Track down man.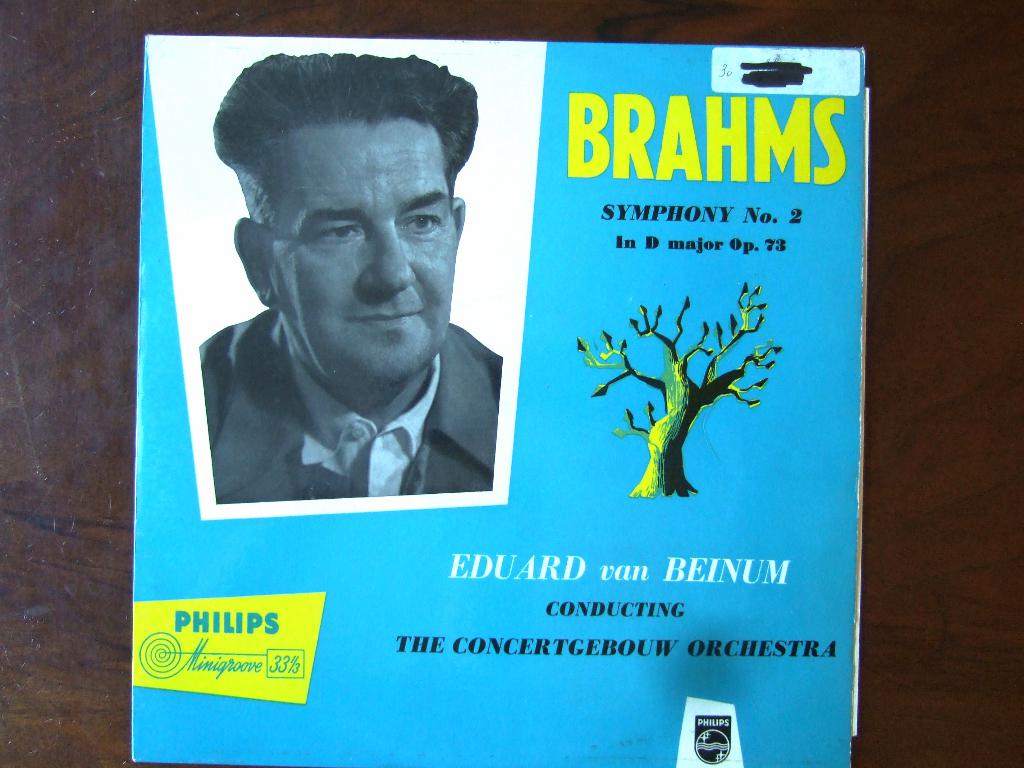
Tracked to Rect(195, 49, 503, 484).
